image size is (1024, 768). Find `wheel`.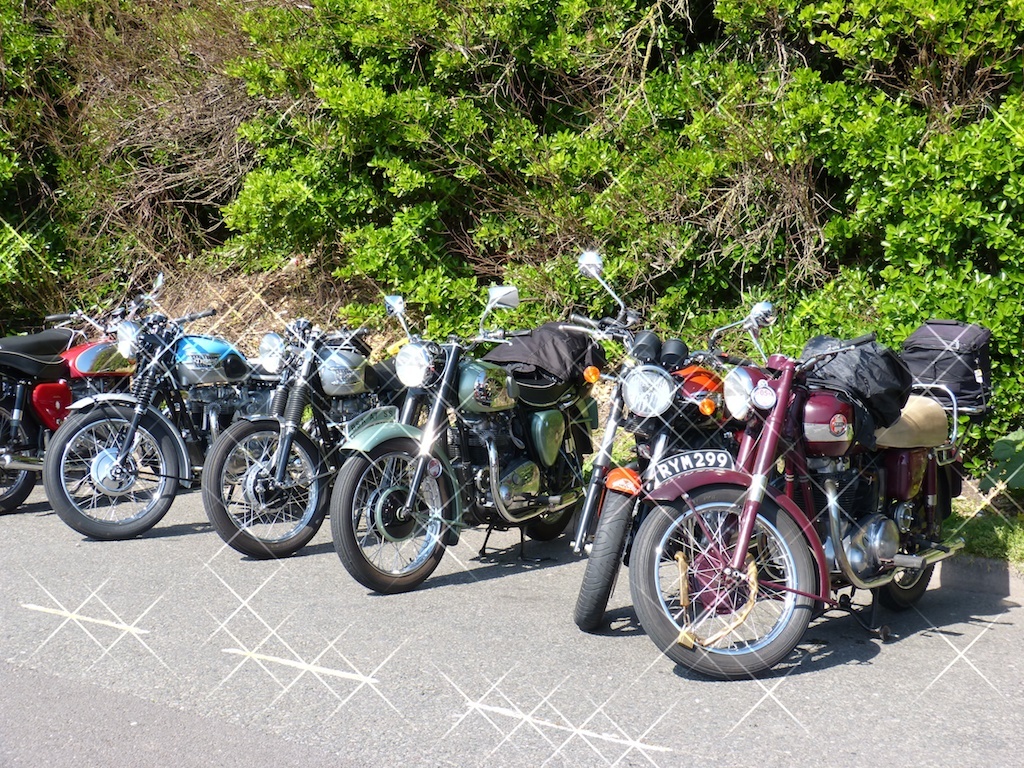
(x1=874, y1=485, x2=935, y2=612).
